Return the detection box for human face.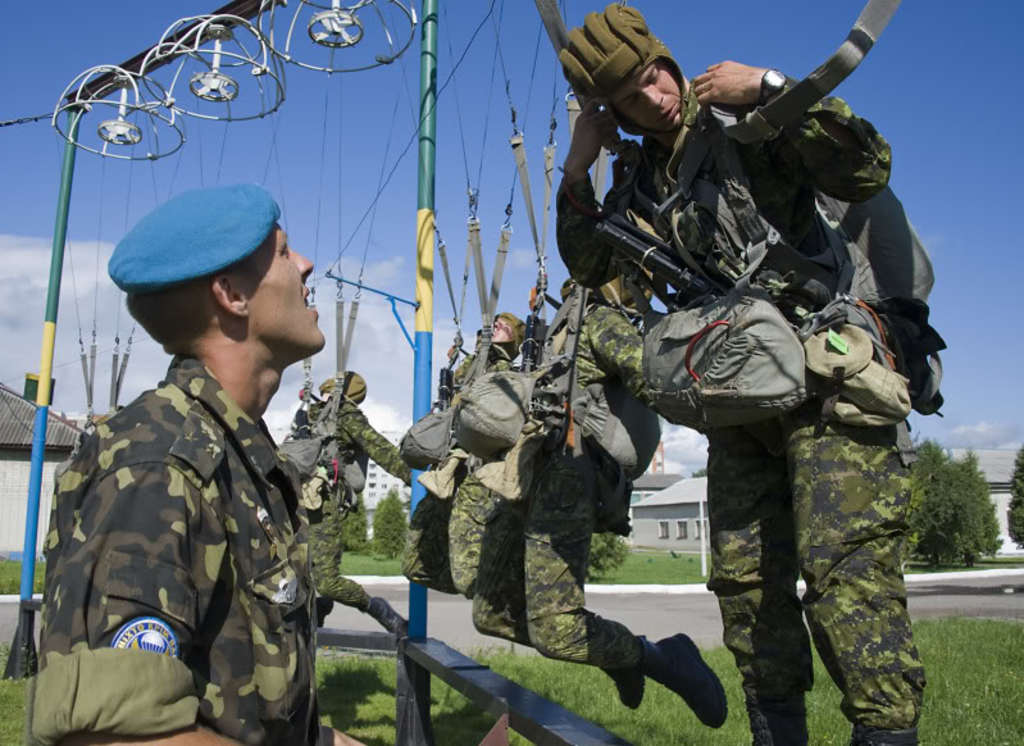
detection(246, 224, 324, 355).
